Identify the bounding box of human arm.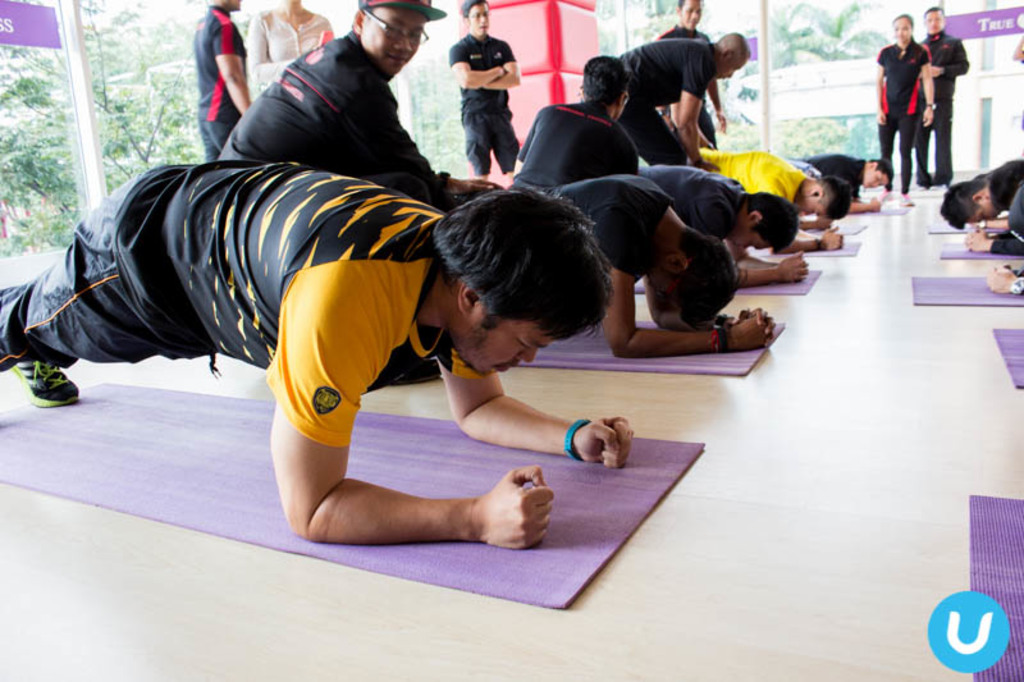
BBox(251, 362, 576, 566).
